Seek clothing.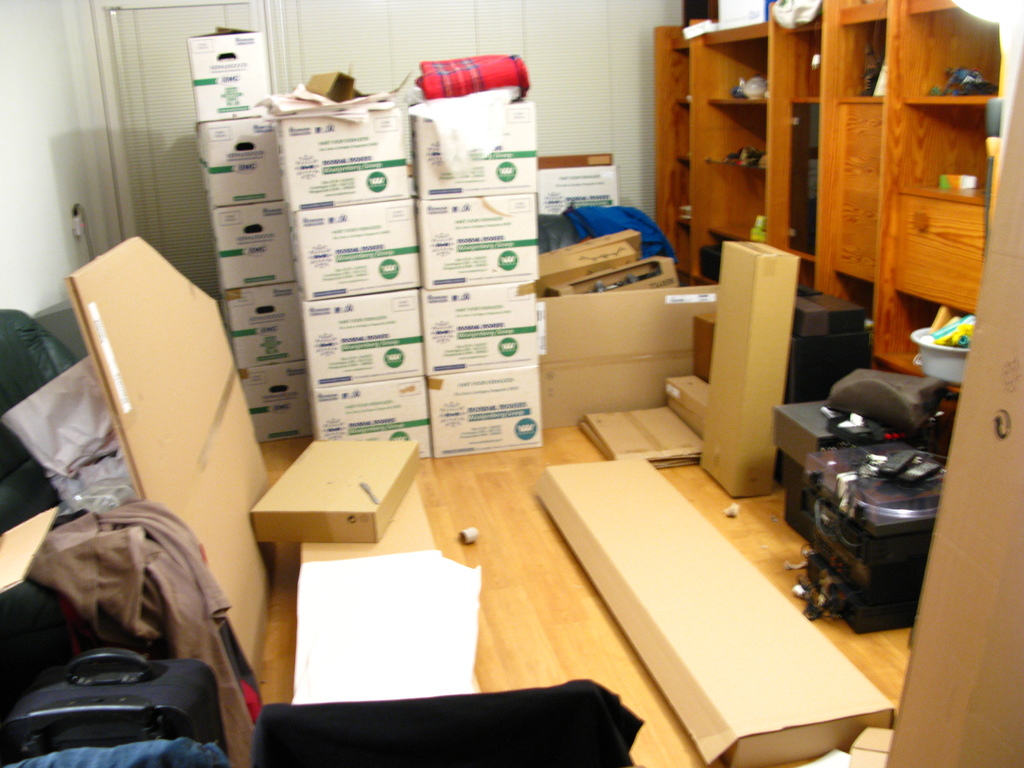
bbox=(29, 491, 253, 754).
